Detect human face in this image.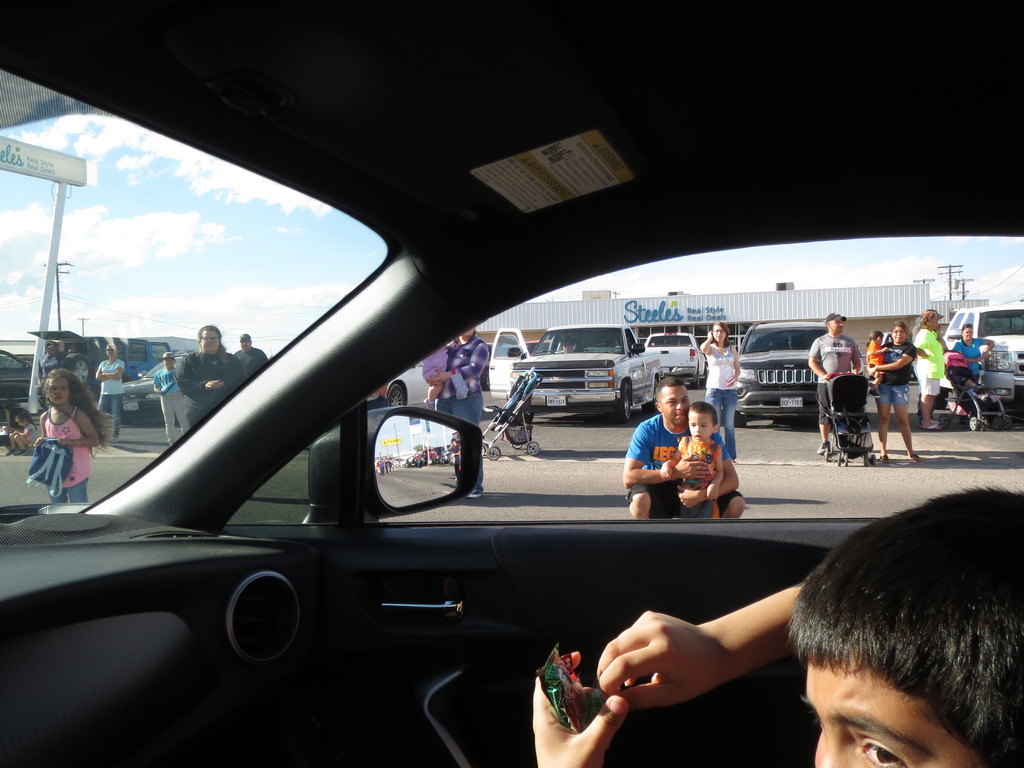
Detection: (711, 326, 726, 344).
